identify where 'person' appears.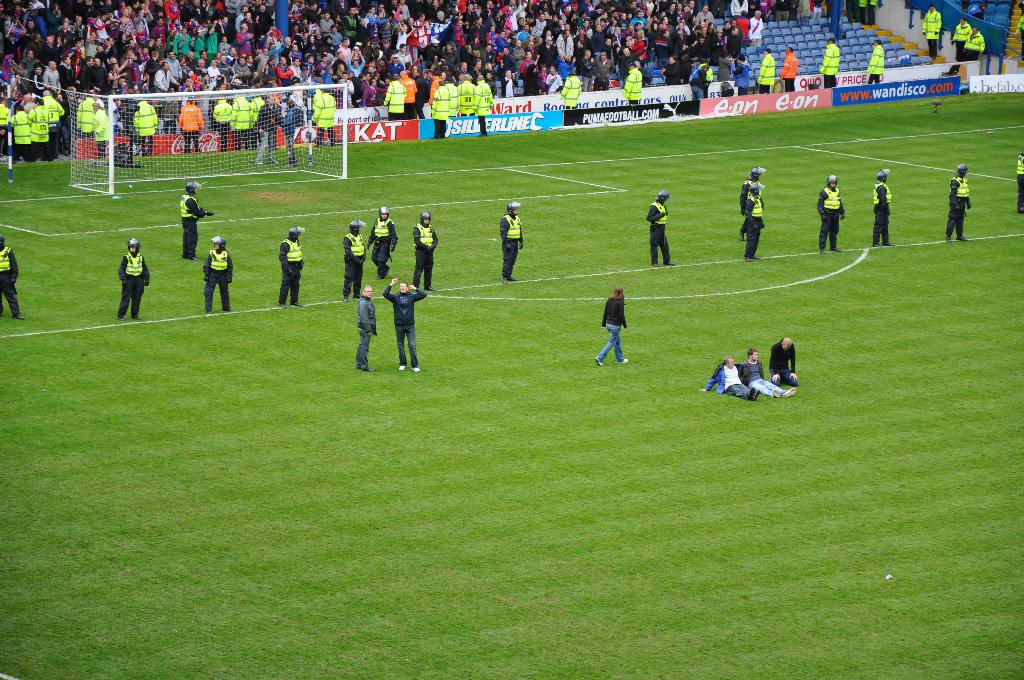
Appears at detection(1017, 16, 1023, 56).
